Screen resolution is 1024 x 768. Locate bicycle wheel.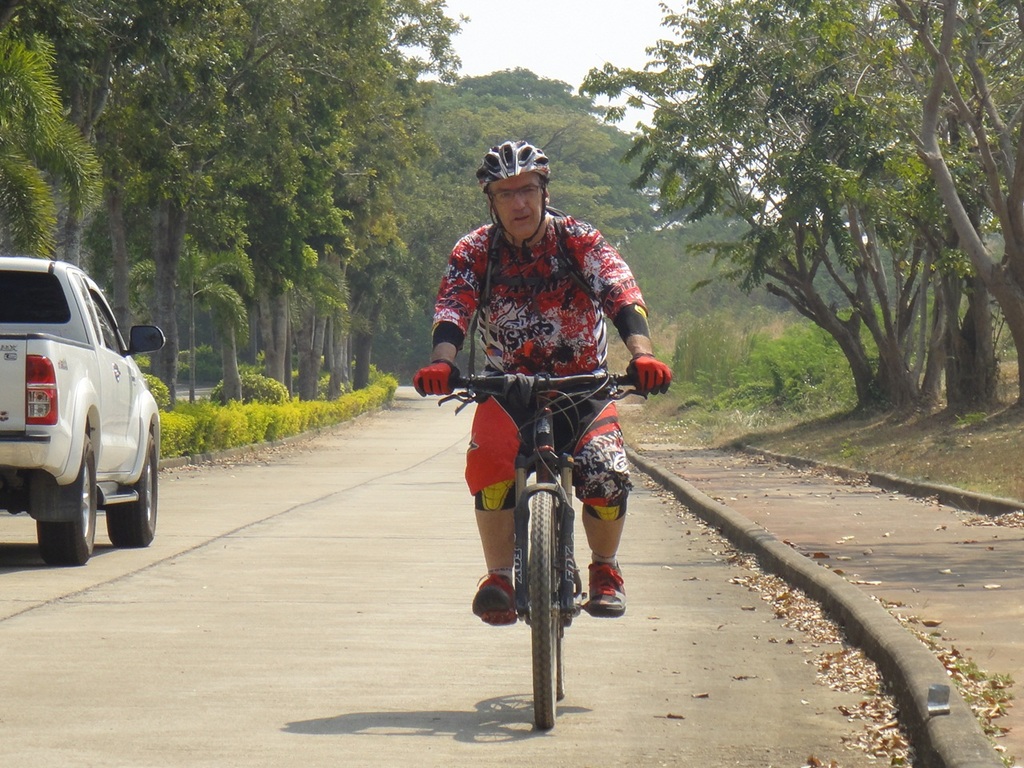
select_region(532, 496, 551, 724).
